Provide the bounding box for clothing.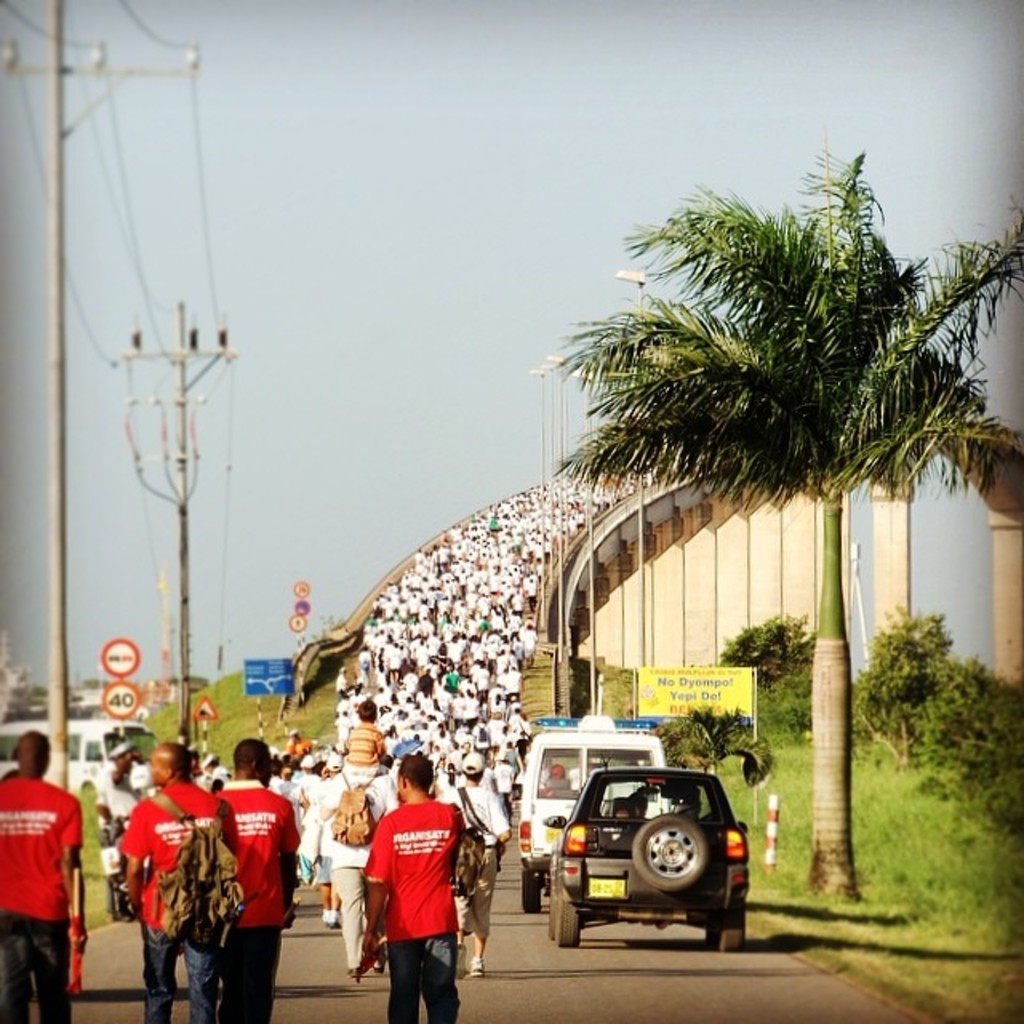
{"left": 0, "top": 784, "right": 107, "bottom": 1022}.
